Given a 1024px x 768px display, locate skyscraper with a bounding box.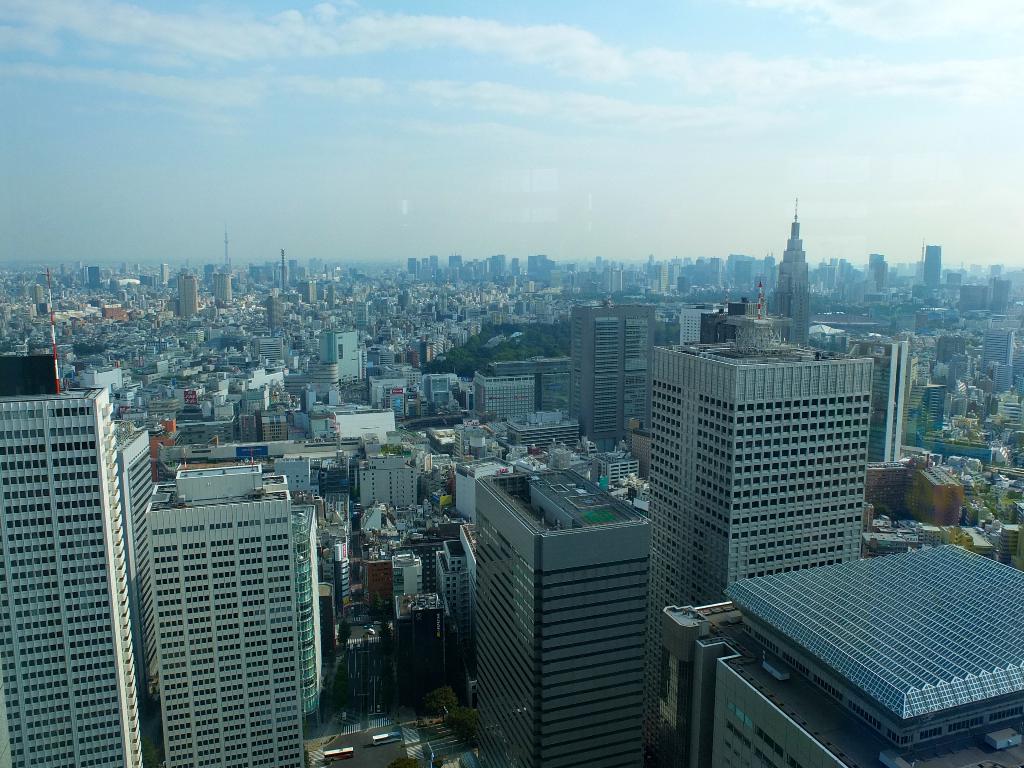
Located: bbox=(628, 323, 899, 643).
